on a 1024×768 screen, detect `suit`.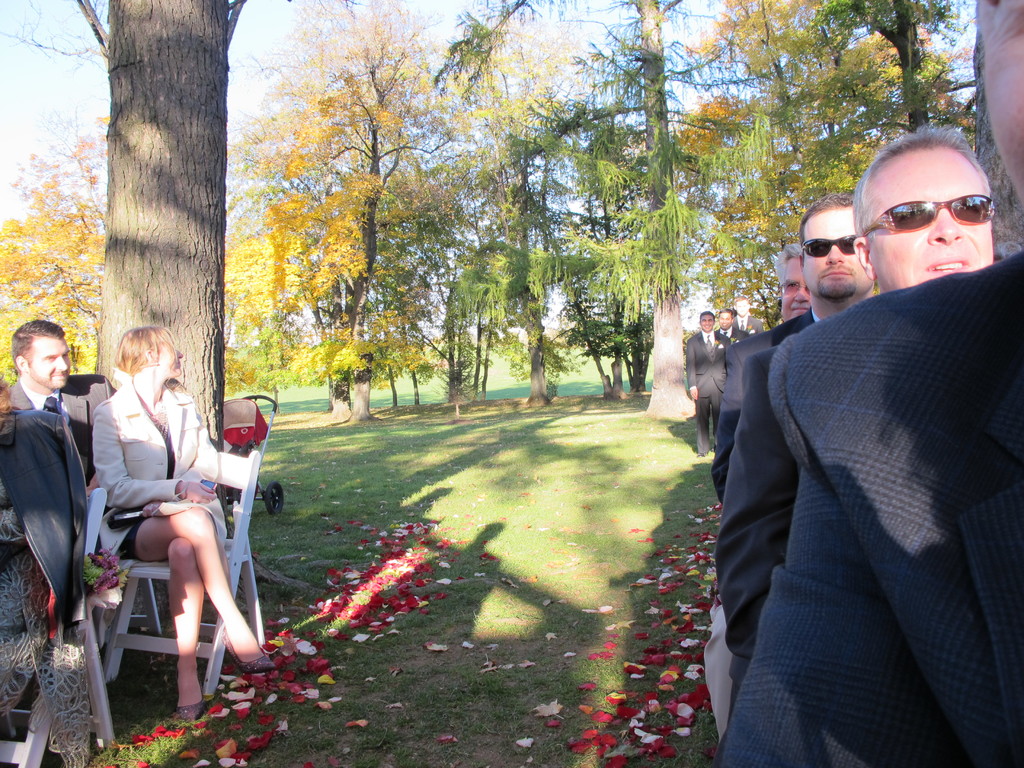
682 321 724 444.
